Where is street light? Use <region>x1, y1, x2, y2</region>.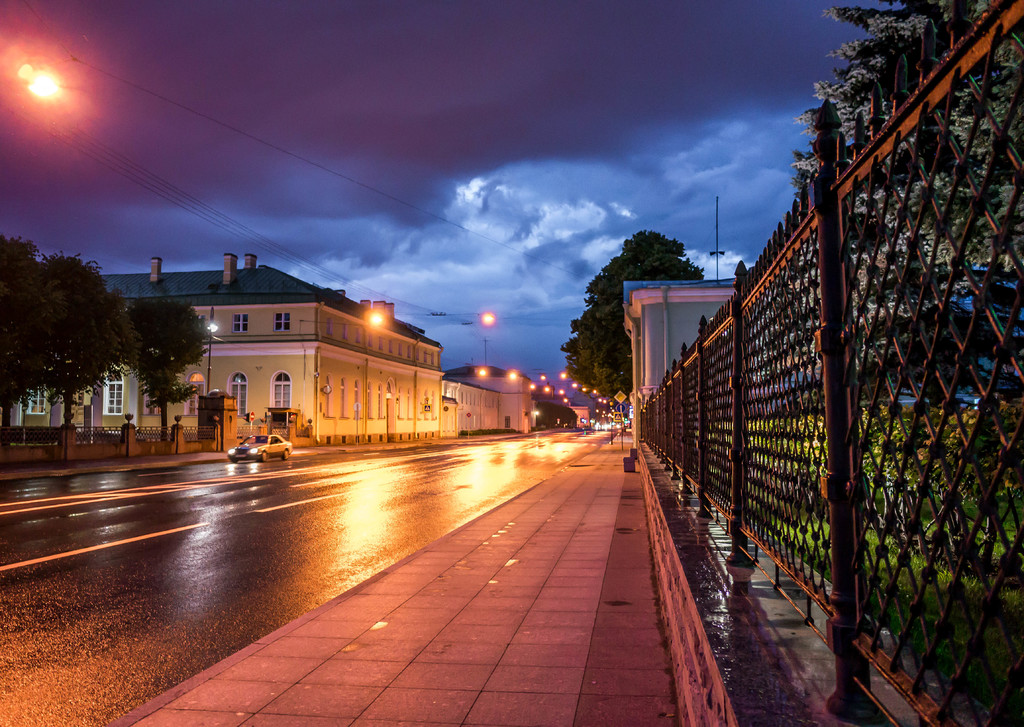
<region>540, 376, 547, 379</region>.
